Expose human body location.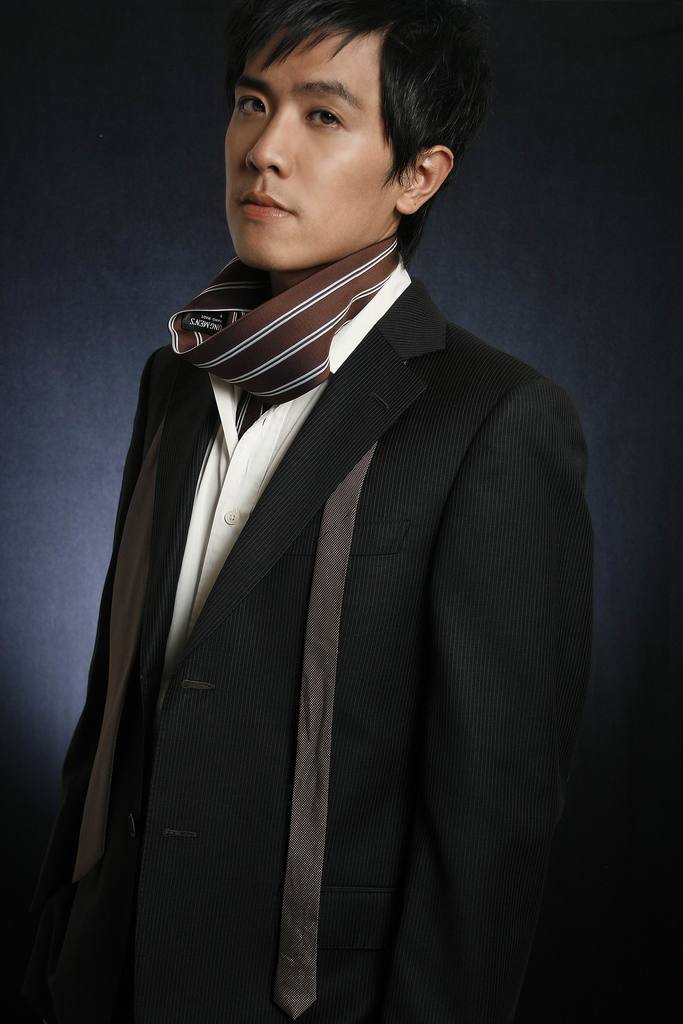
Exposed at 31,274,597,1023.
